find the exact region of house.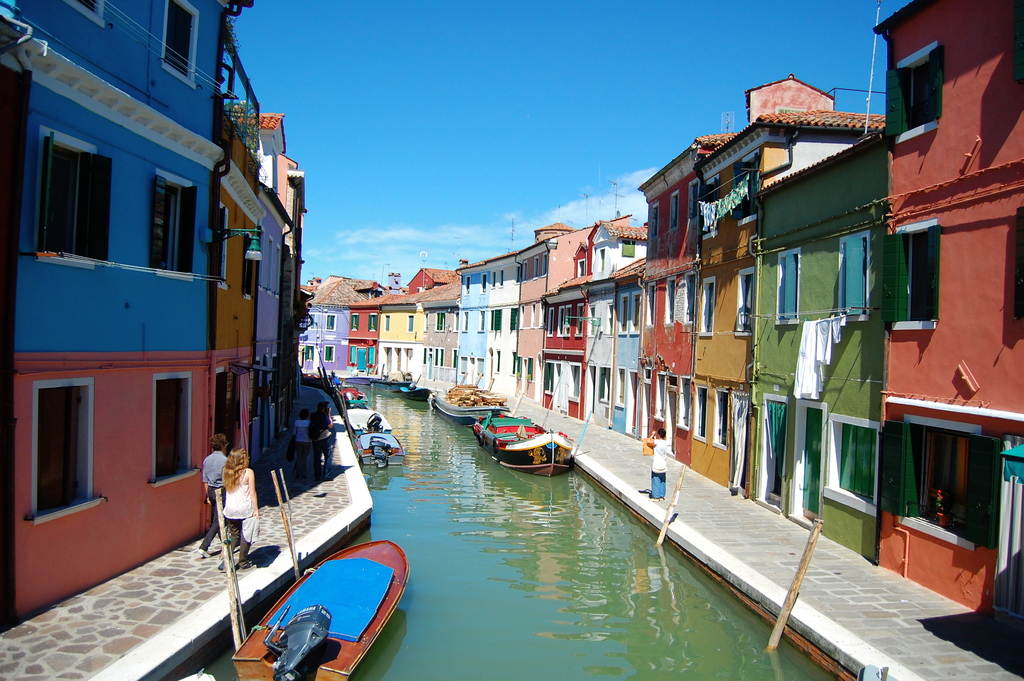
Exact region: [left=745, top=115, right=885, bottom=566].
